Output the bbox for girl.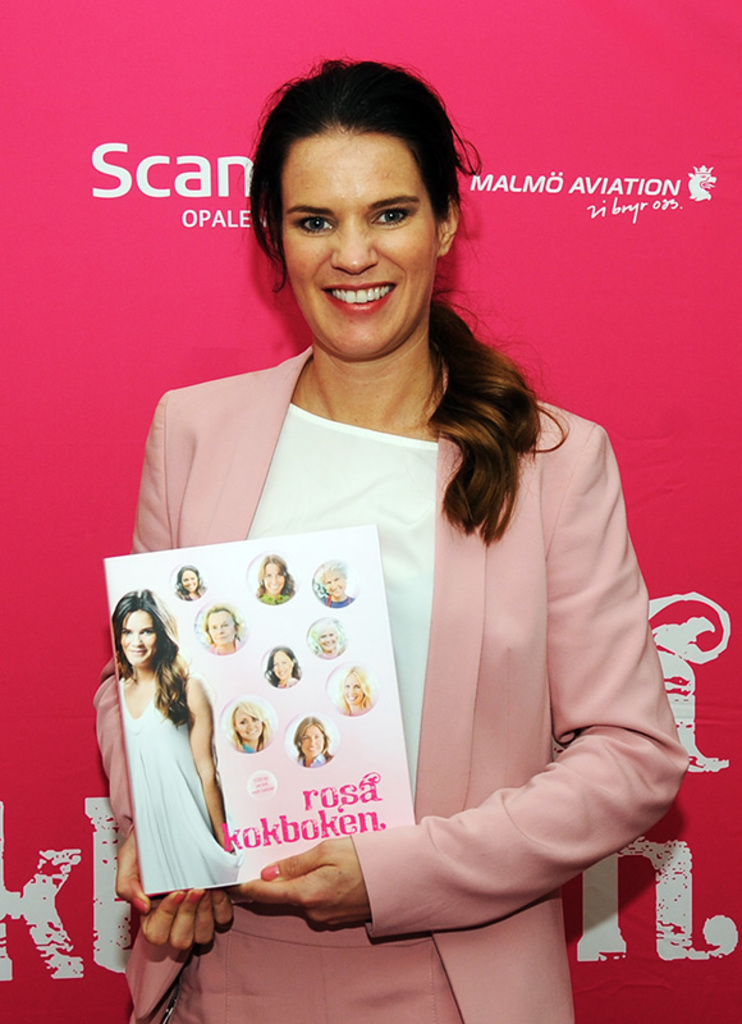
{"x1": 92, "y1": 60, "x2": 686, "y2": 1023}.
